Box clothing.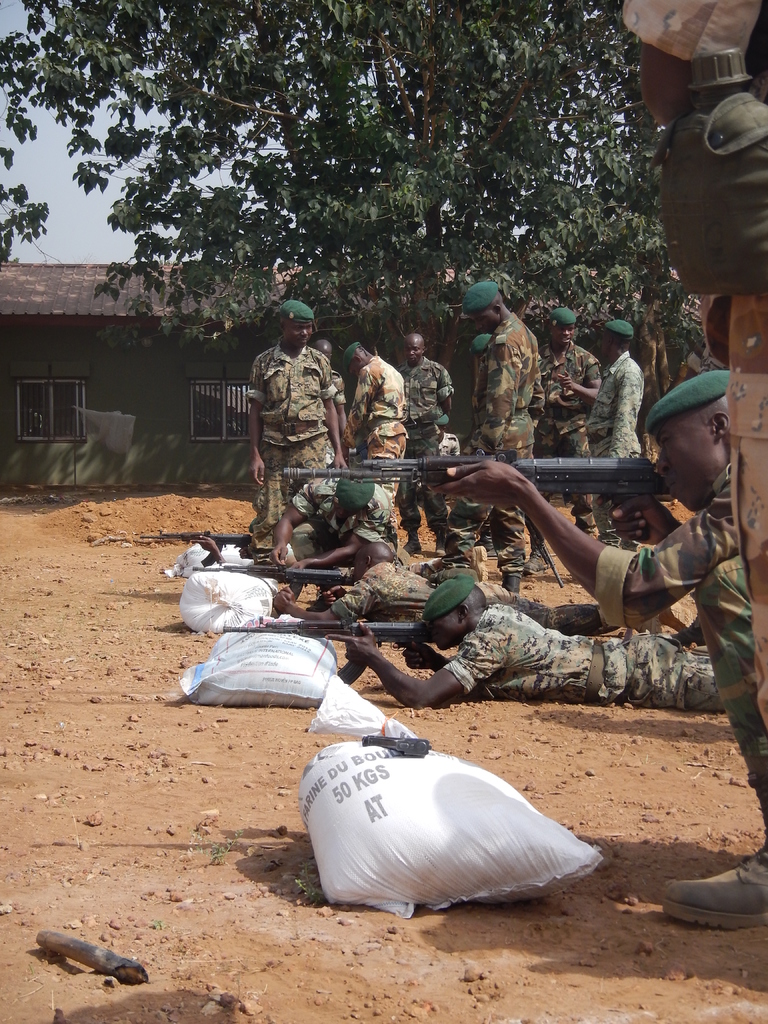
region(328, 556, 611, 634).
